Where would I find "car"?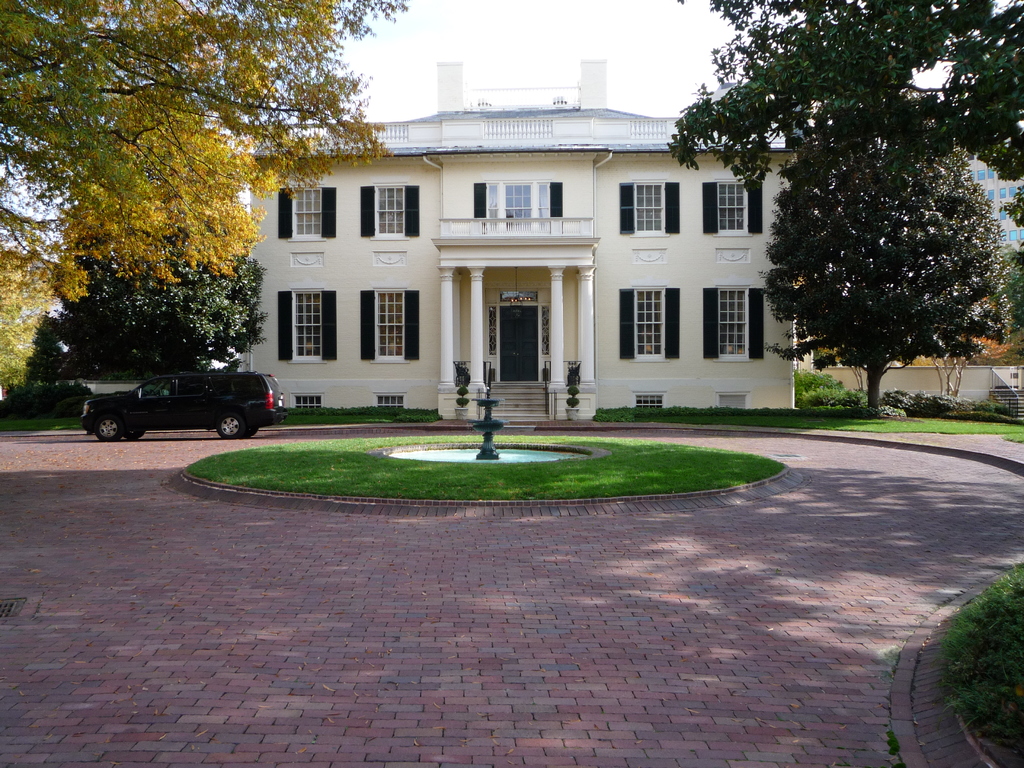
At {"left": 77, "top": 362, "right": 276, "bottom": 444}.
